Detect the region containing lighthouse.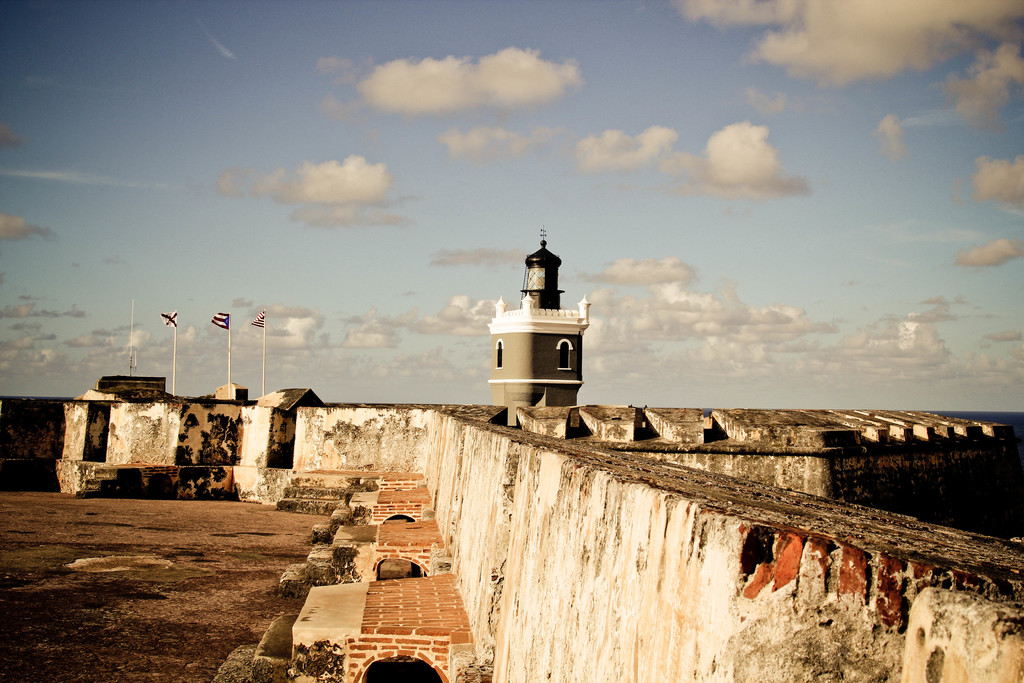
box=[481, 218, 609, 426].
